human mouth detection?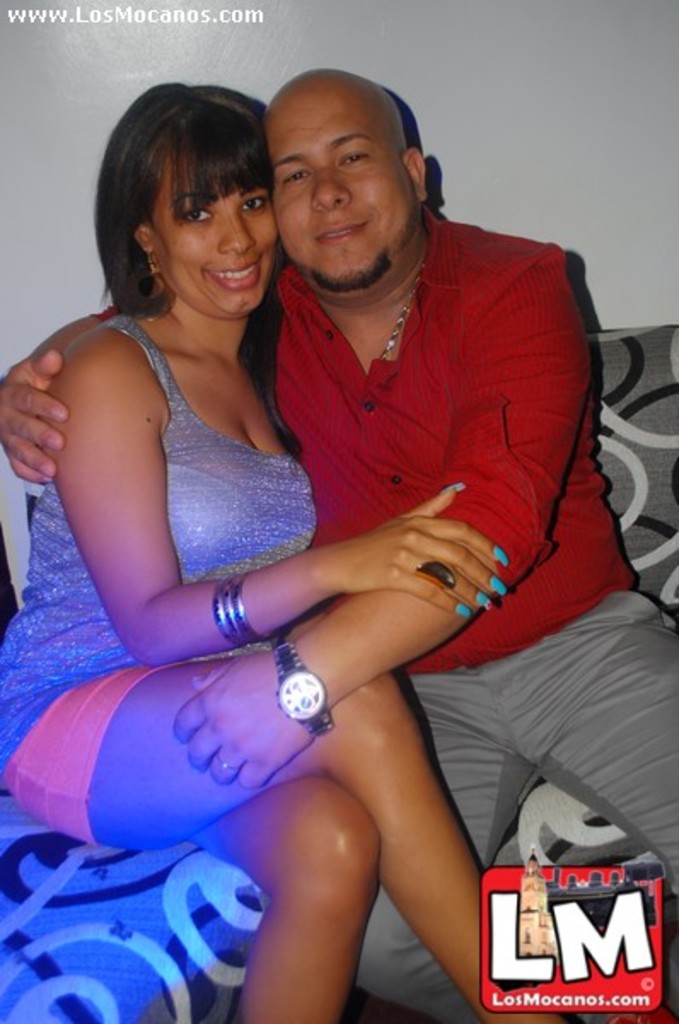
left=213, top=258, right=261, bottom=292
